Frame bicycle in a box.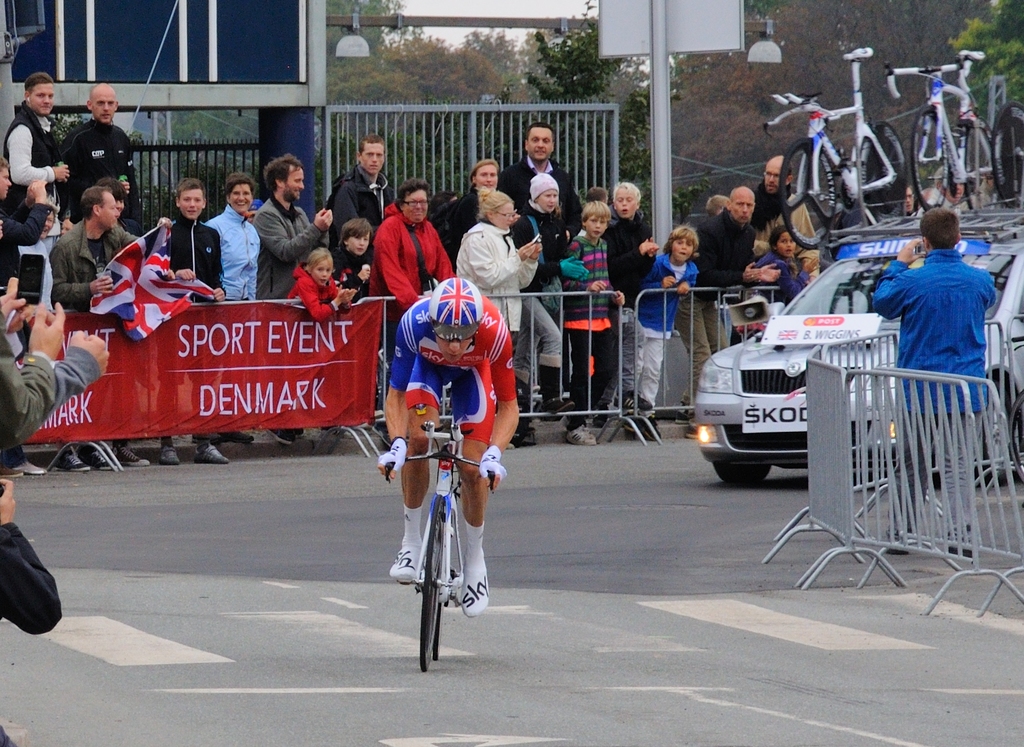
380:392:496:672.
